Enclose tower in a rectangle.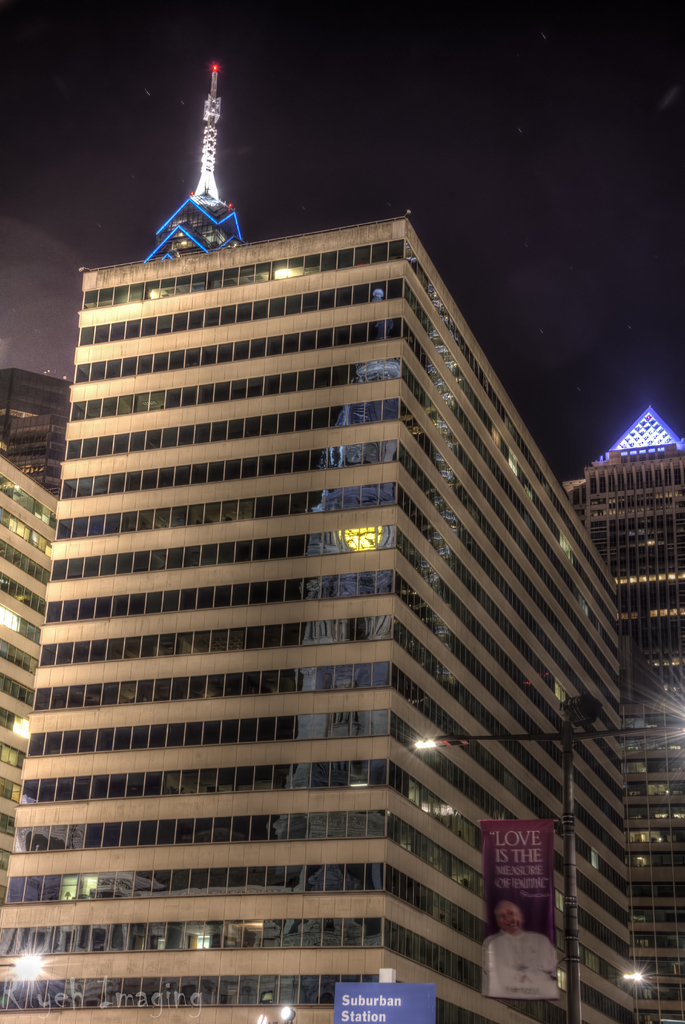
rect(560, 405, 684, 701).
